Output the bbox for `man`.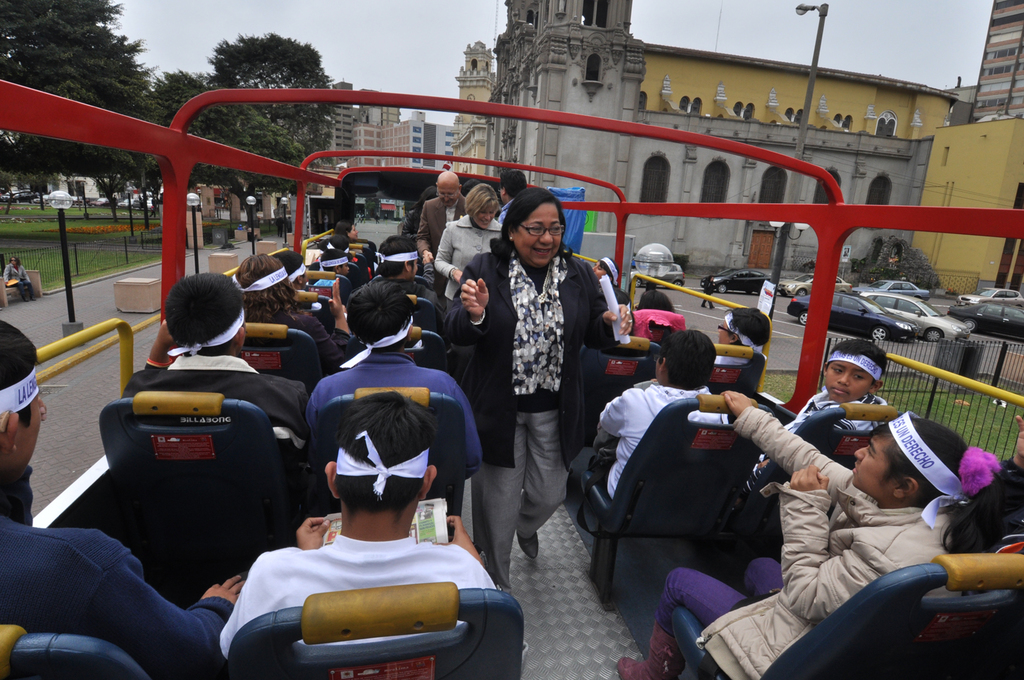
x1=229 y1=253 x2=365 y2=399.
